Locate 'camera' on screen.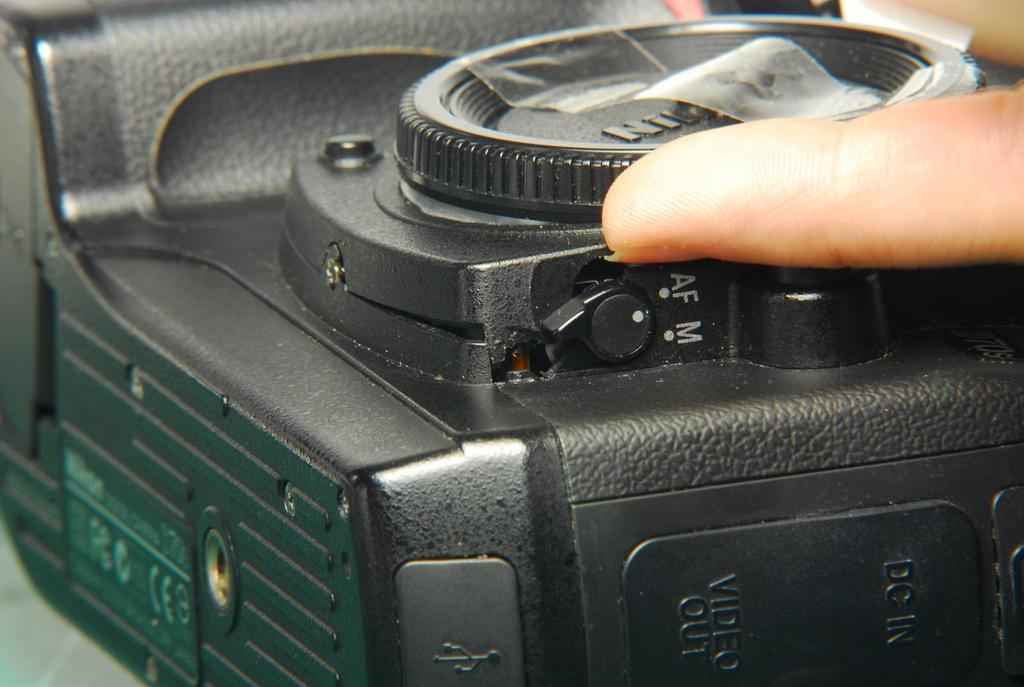
On screen at detection(0, 0, 977, 686).
